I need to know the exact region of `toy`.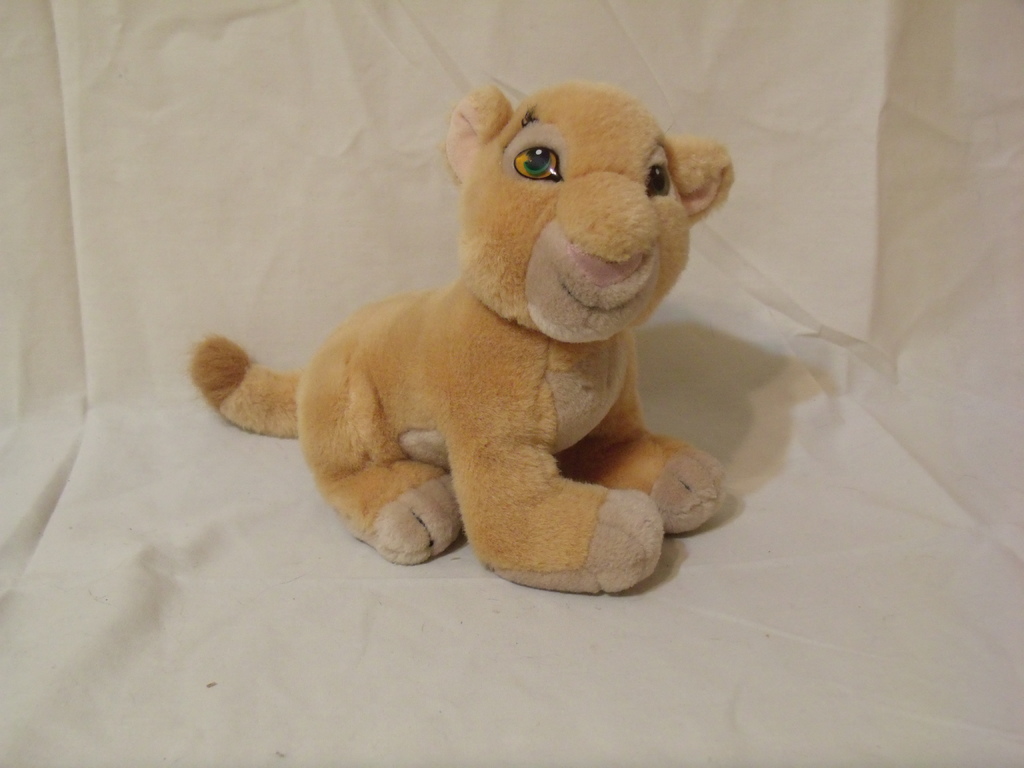
Region: <bbox>187, 76, 755, 595</bbox>.
